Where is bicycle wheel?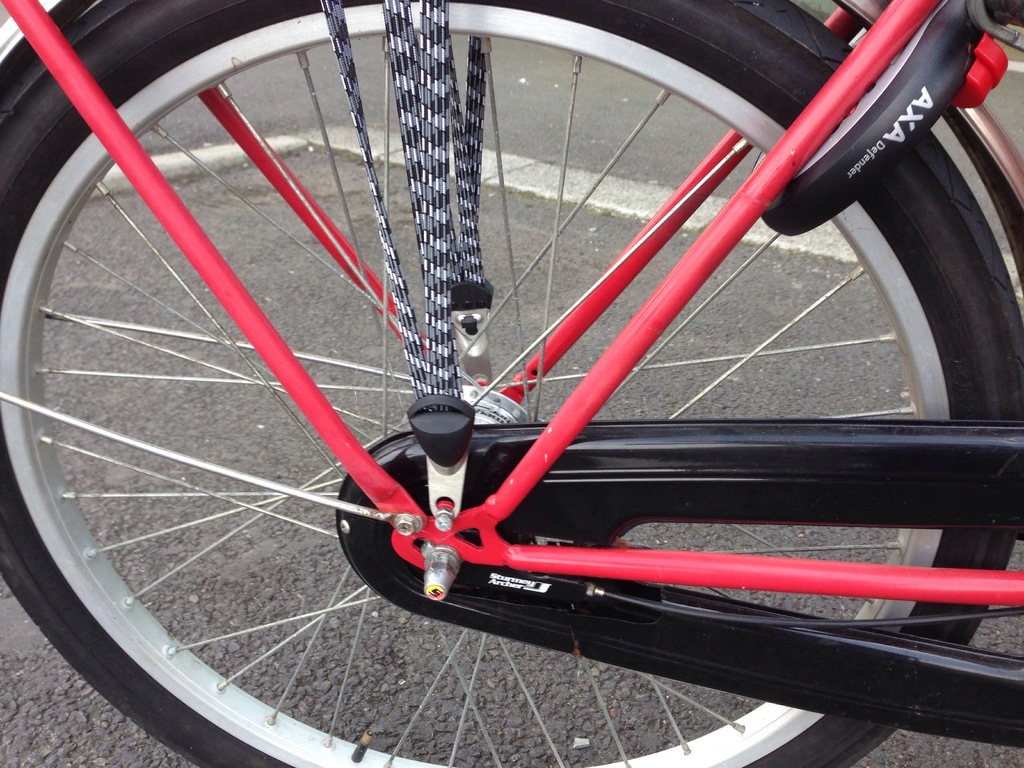
bbox(79, 0, 995, 746).
